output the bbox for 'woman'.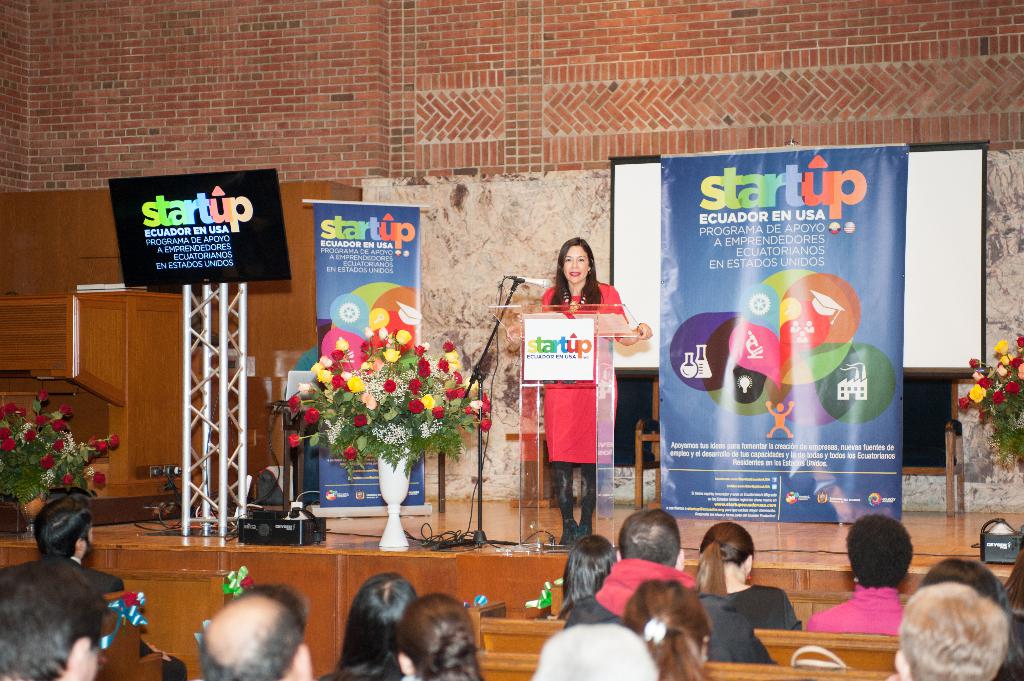
<region>556, 532, 618, 618</region>.
